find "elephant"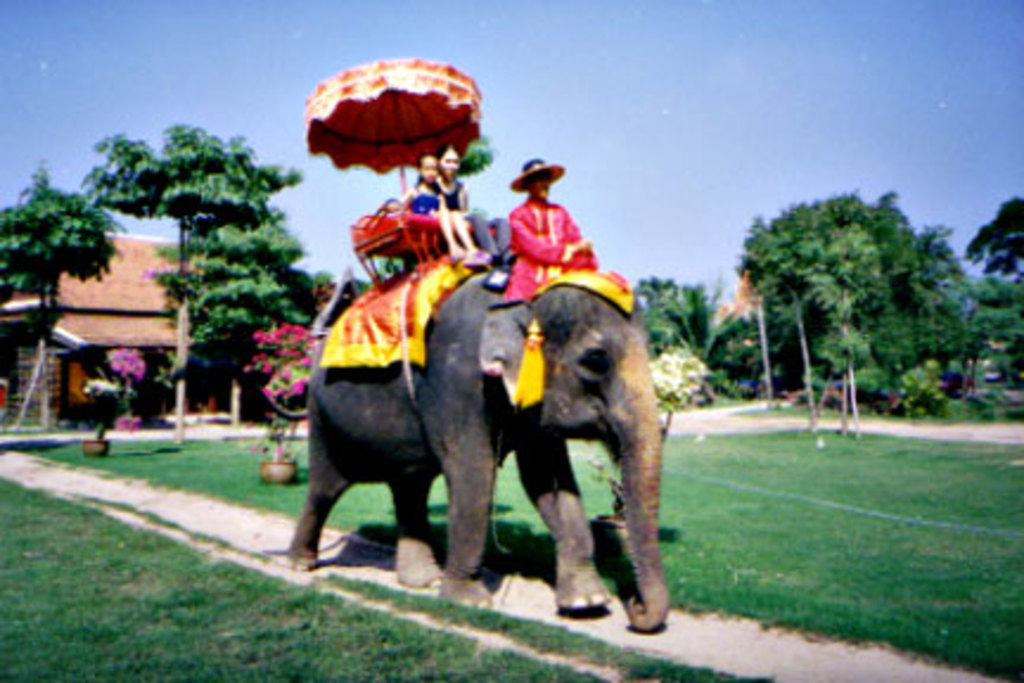
282,258,668,636
